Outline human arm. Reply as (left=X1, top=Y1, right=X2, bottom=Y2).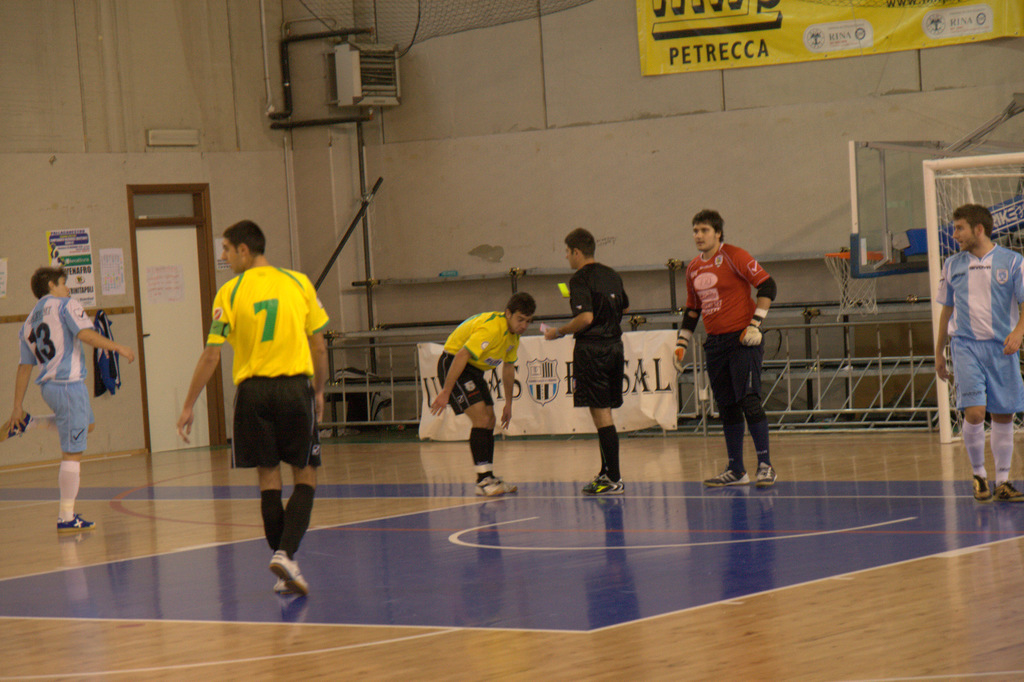
(left=934, top=274, right=953, bottom=382).
